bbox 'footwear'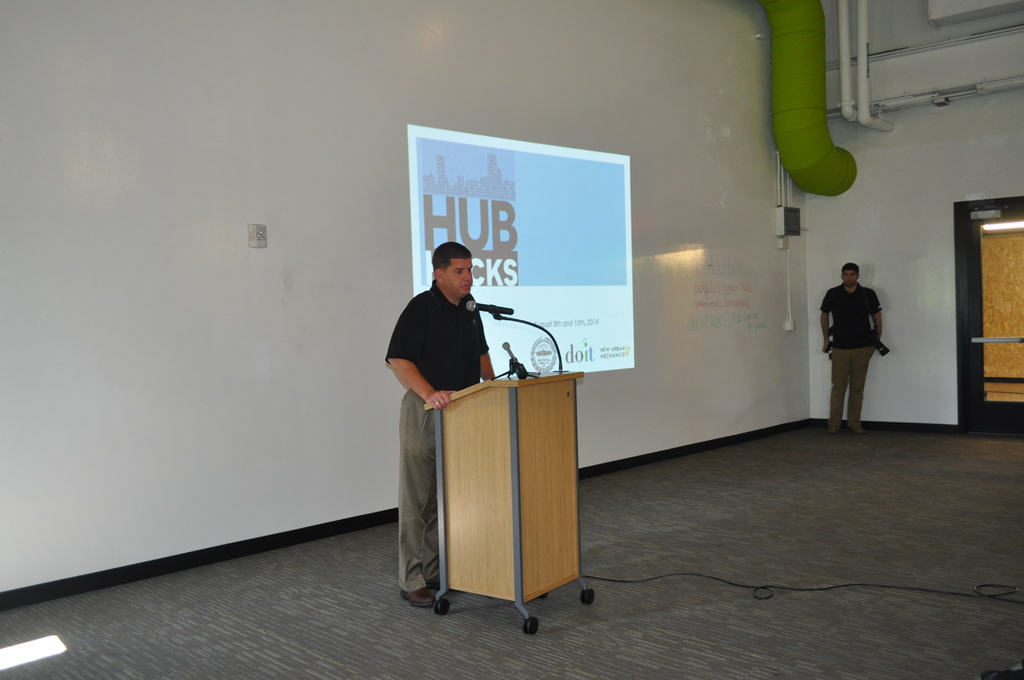
{"x1": 401, "y1": 579, "x2": 435, "y2": 608}
